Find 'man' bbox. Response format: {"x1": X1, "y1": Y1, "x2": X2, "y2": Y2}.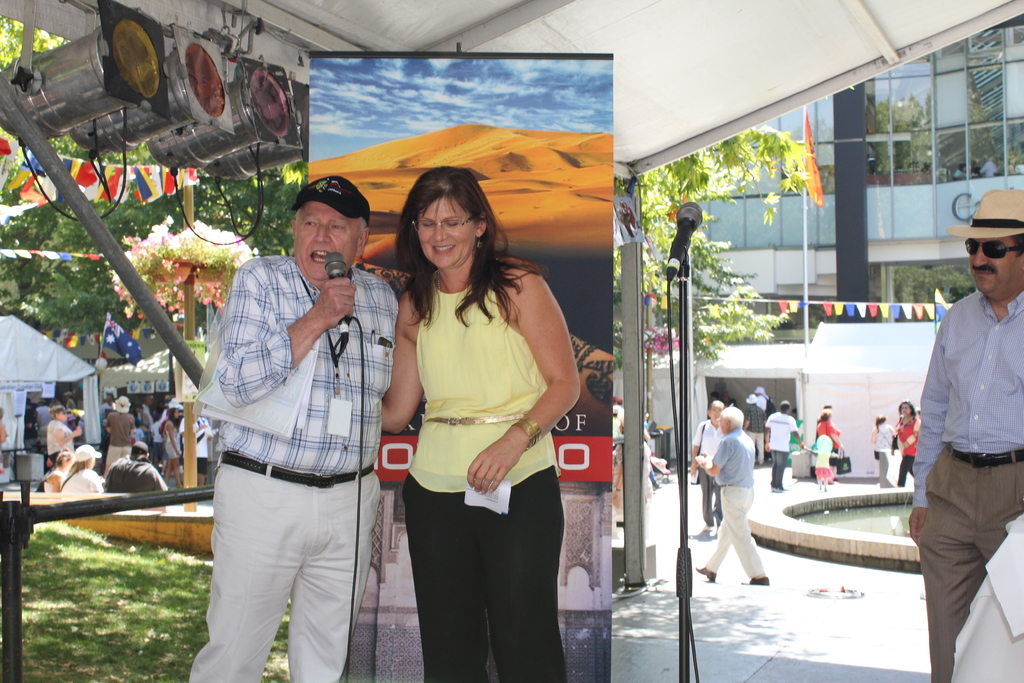
{"x1": 691, "y1": 401, "x2": 724, "y2": 529}.
